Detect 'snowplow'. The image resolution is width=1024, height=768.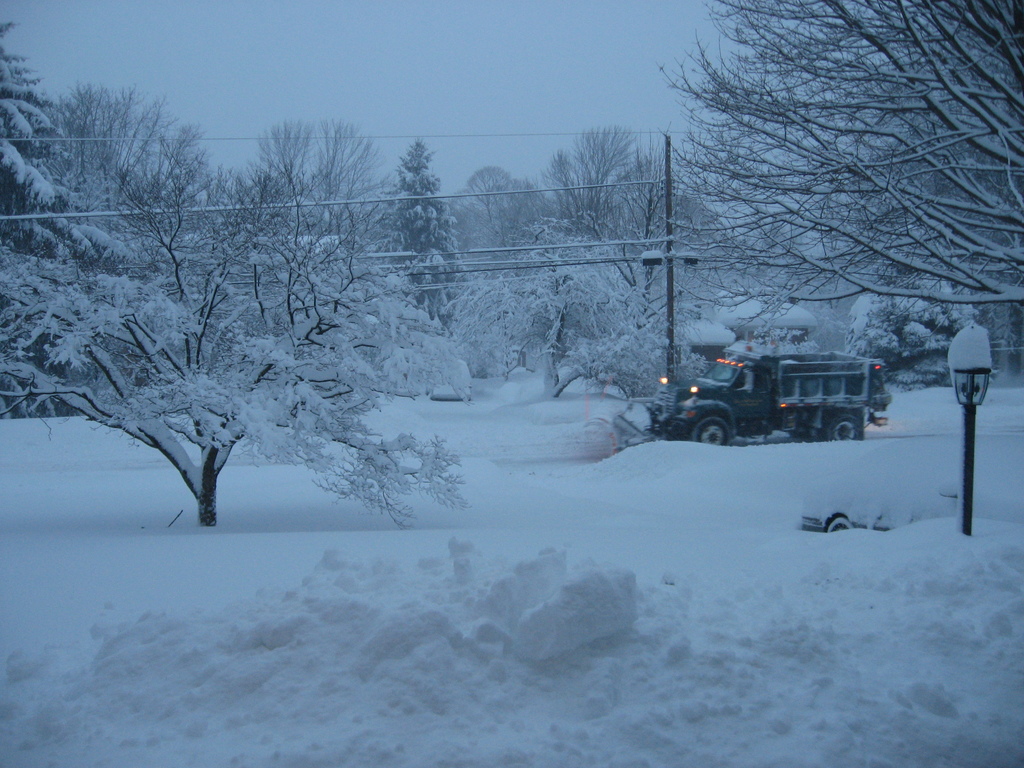
(611, 343, 893, 452).
